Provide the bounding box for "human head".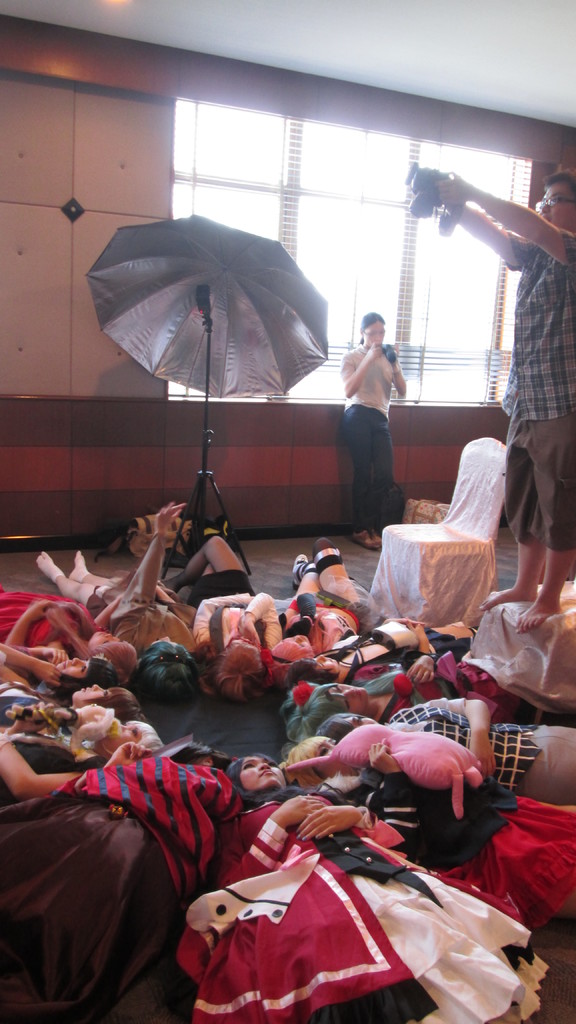
284/652/340/699.
